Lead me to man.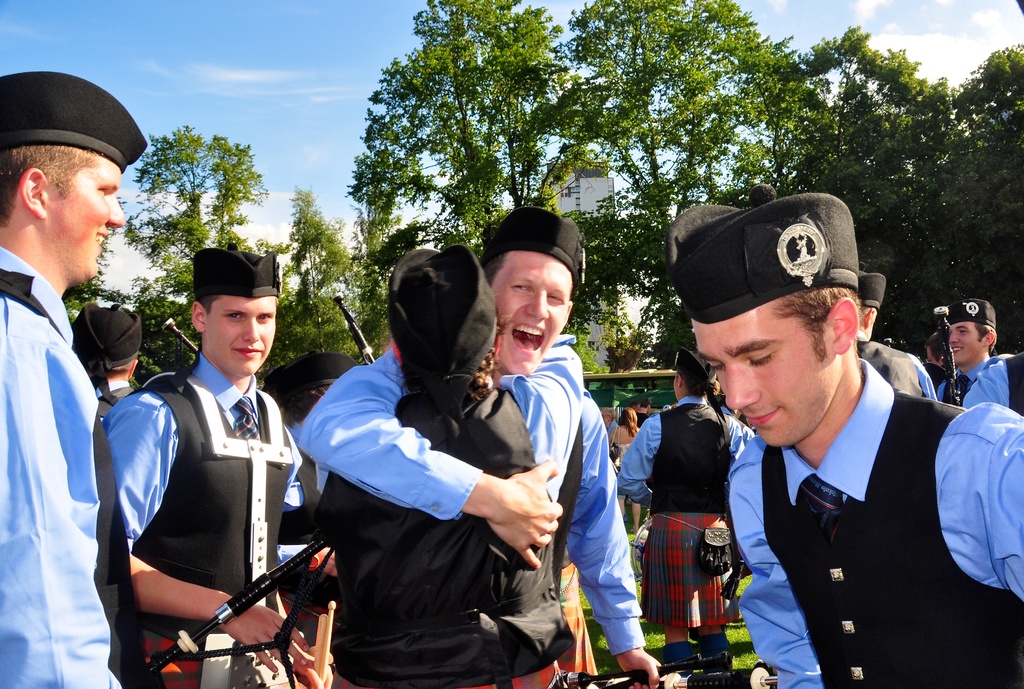
Lead to select_region(299, 221, 655, 688).
